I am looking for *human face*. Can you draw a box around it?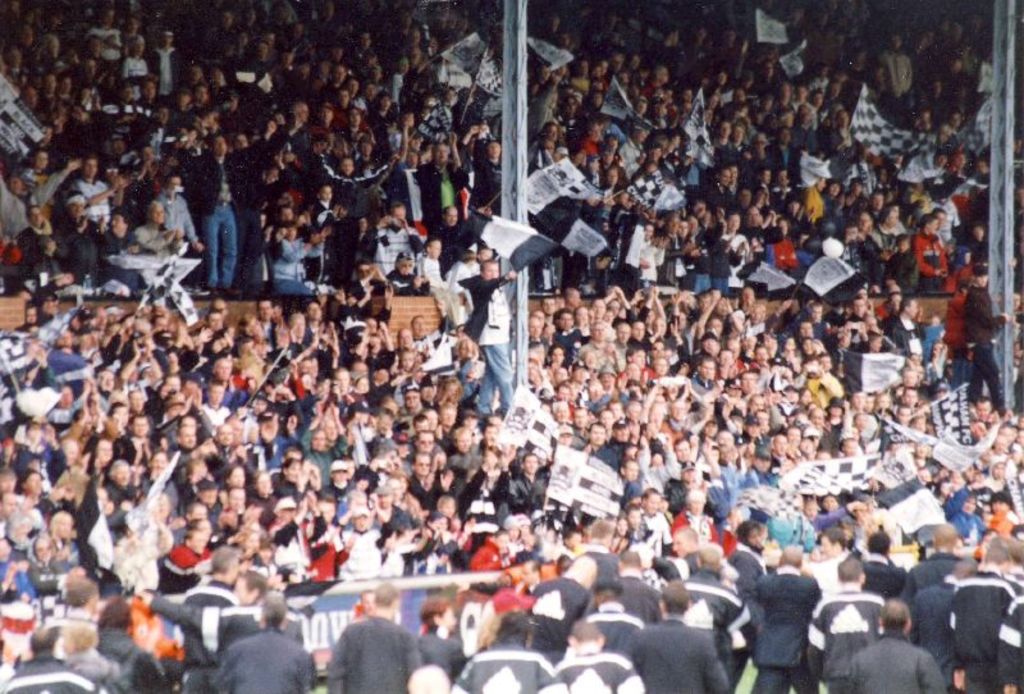
Sure, the bounding box is locate(77, 416, 95, 433).
